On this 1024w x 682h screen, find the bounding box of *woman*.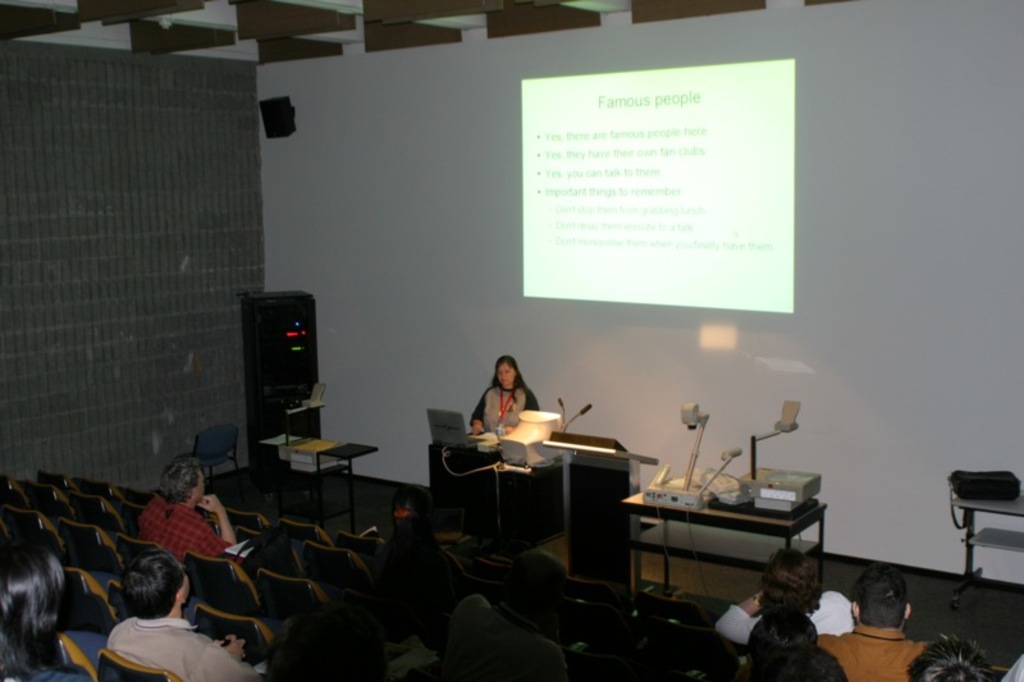
Bounding box: crop(463, 361, 544, 467).
